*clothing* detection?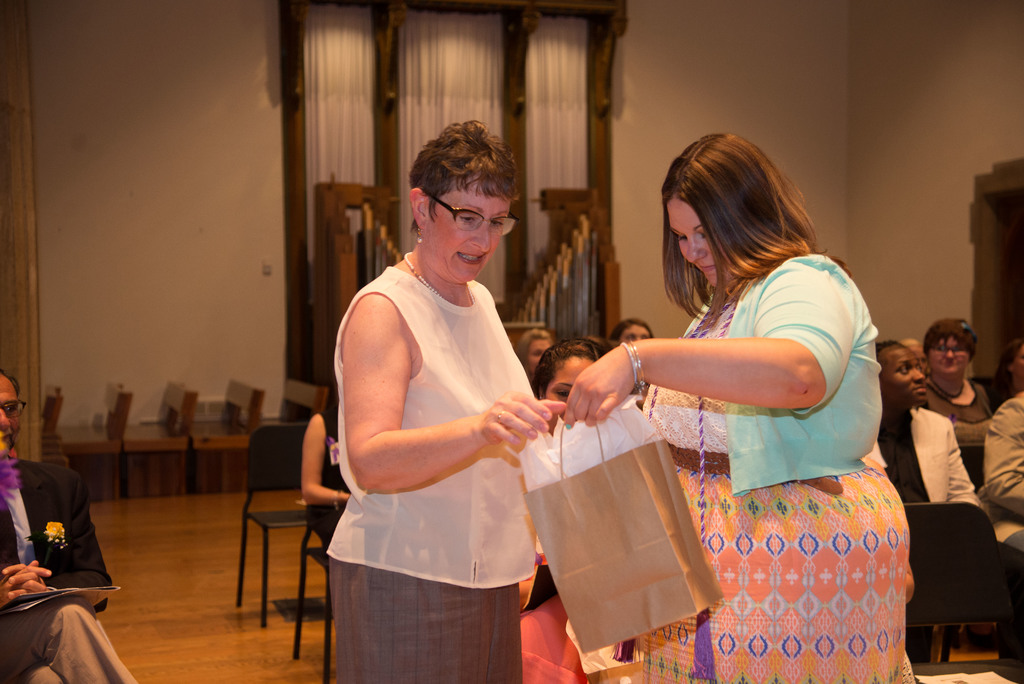
bbox=(641, 253, 908, 683)
